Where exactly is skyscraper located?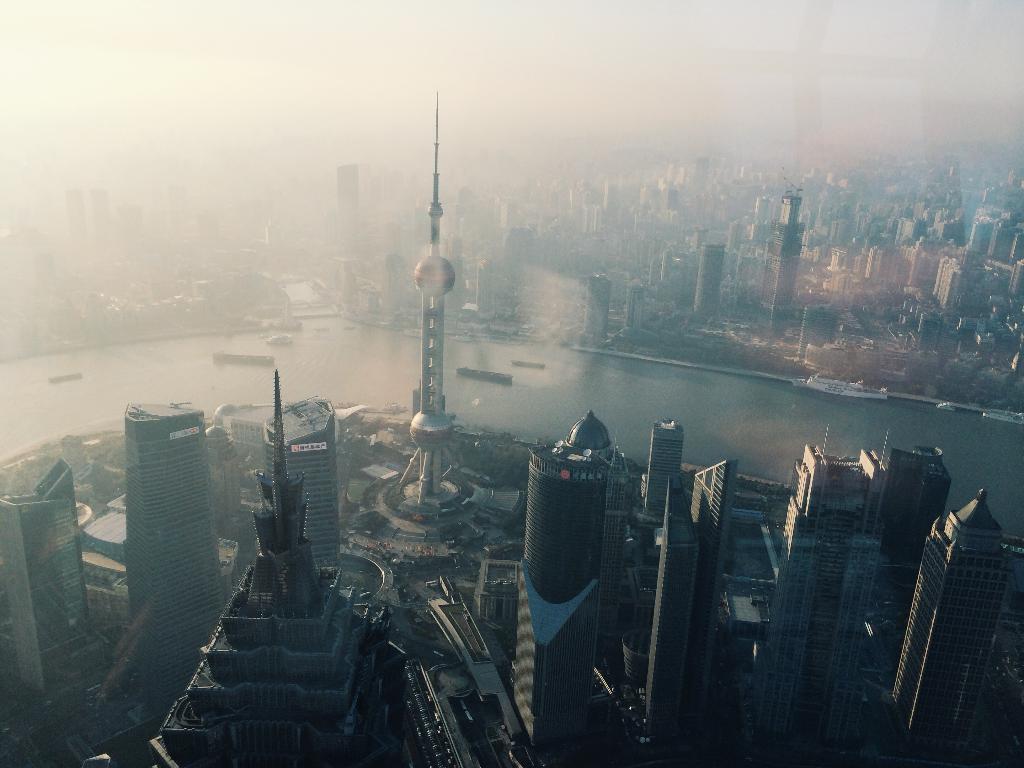
Its bounding box is (700, 458, 727, 676).
